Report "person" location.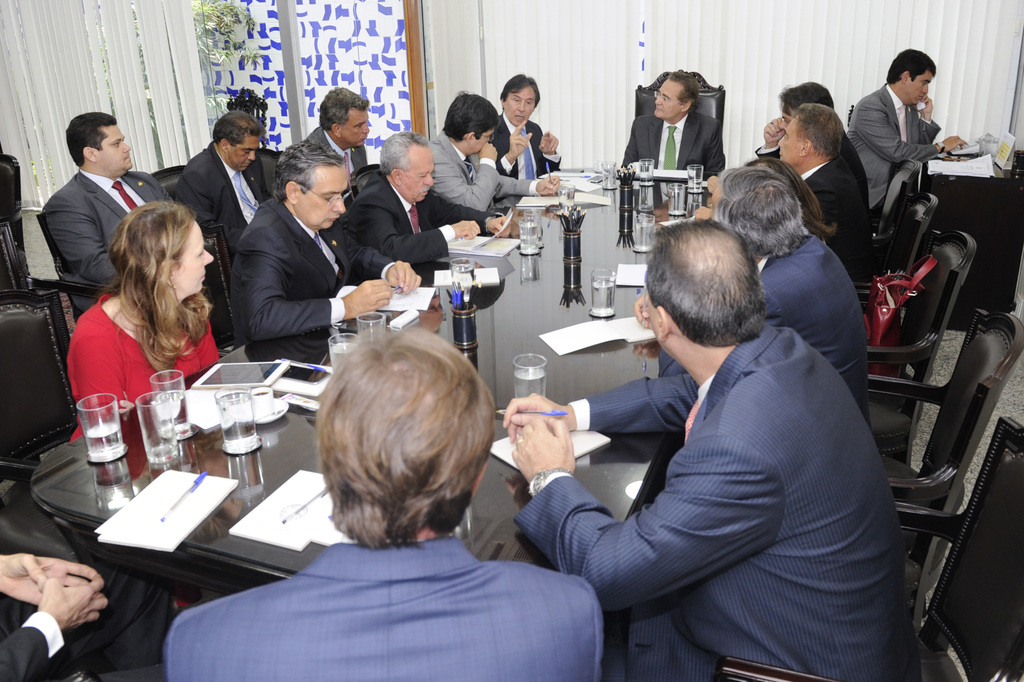
Report: [847,47,966,206].
